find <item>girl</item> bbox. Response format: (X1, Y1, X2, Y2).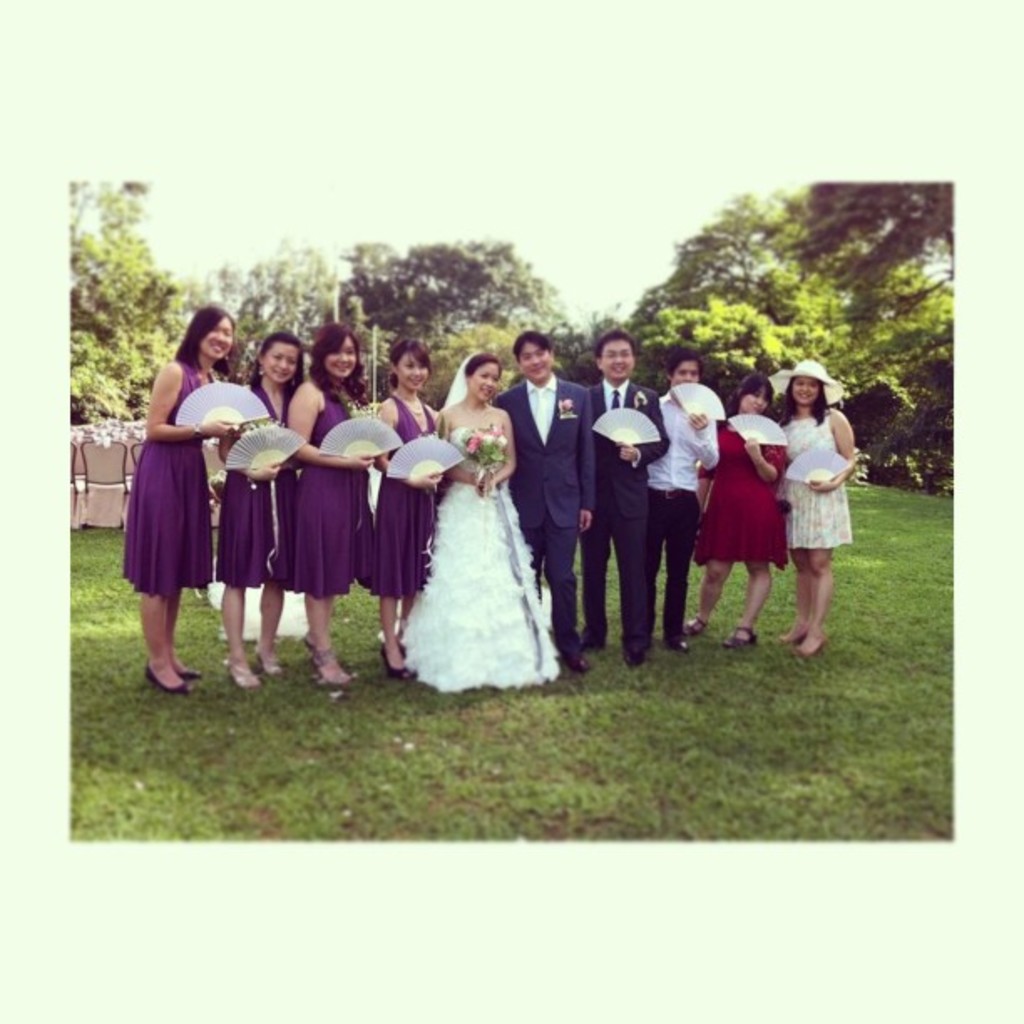
(395, 346, 557, 689).
